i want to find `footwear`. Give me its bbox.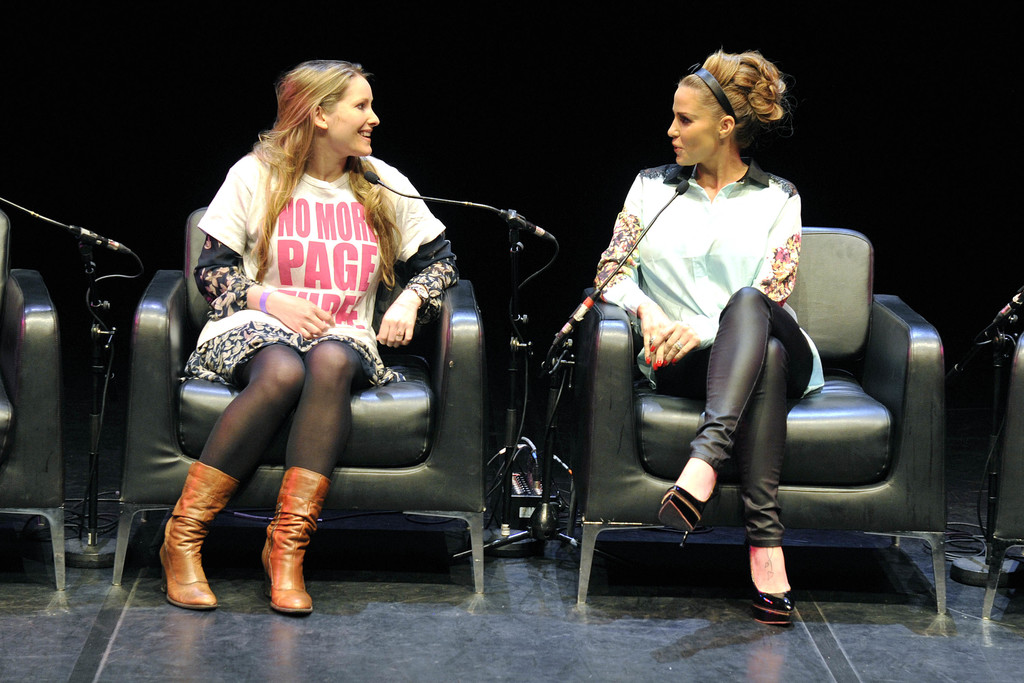
(left=748, top=534, right=797, bottom=633).
